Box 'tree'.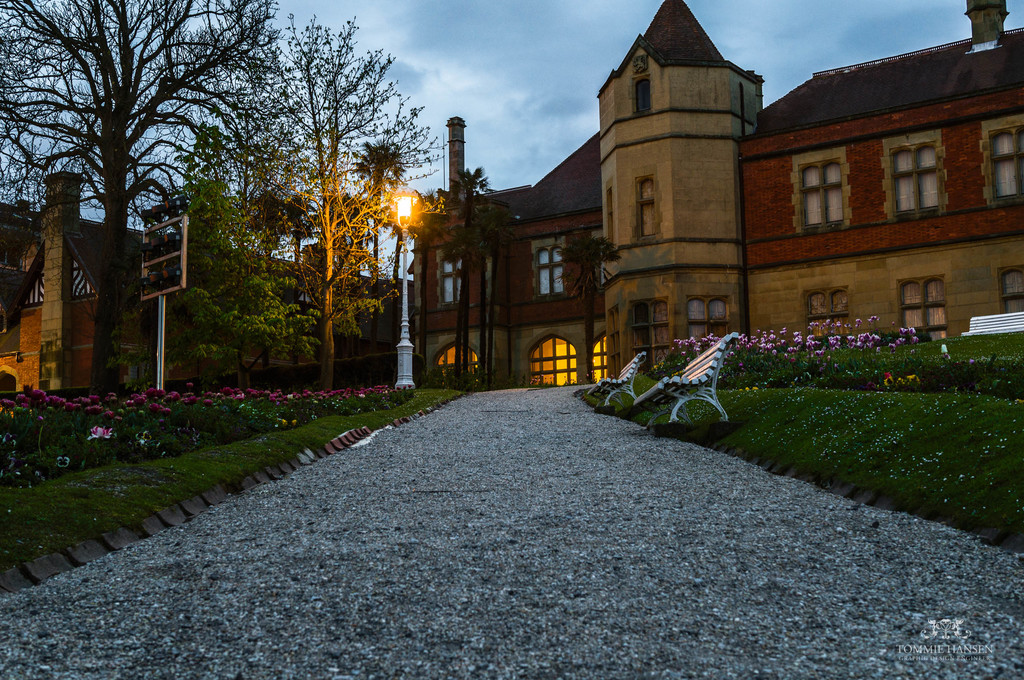
BBox(166, 13, 447, 379).
